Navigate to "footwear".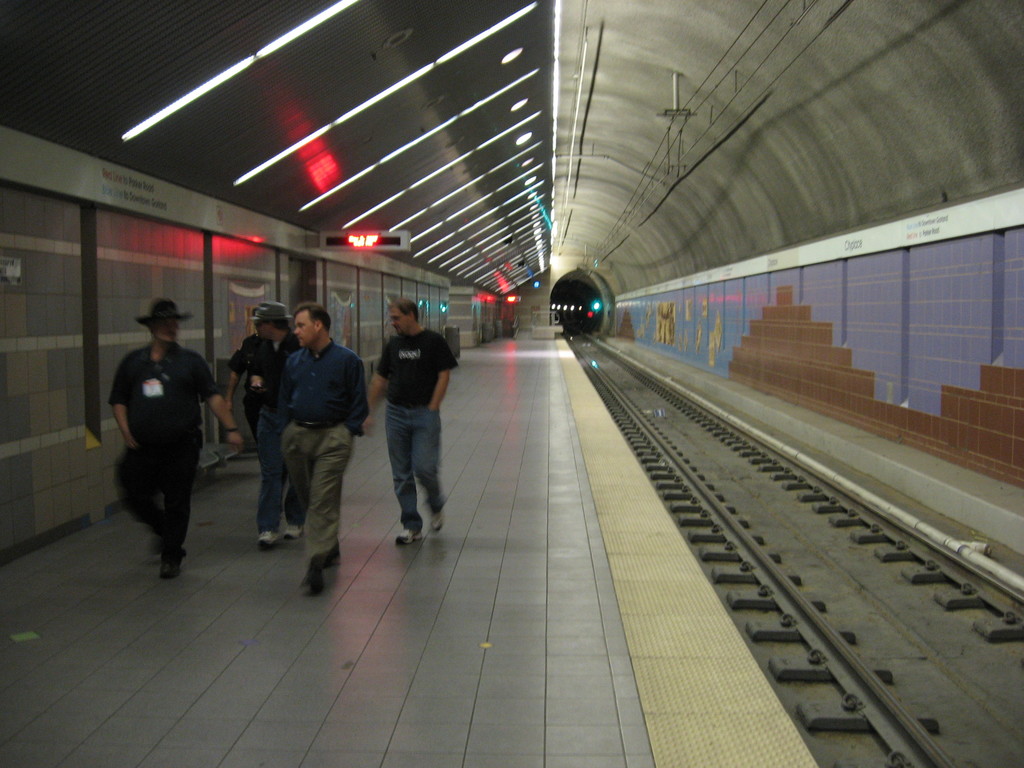
Navigation target: crop(397, 530, 422, 547).
